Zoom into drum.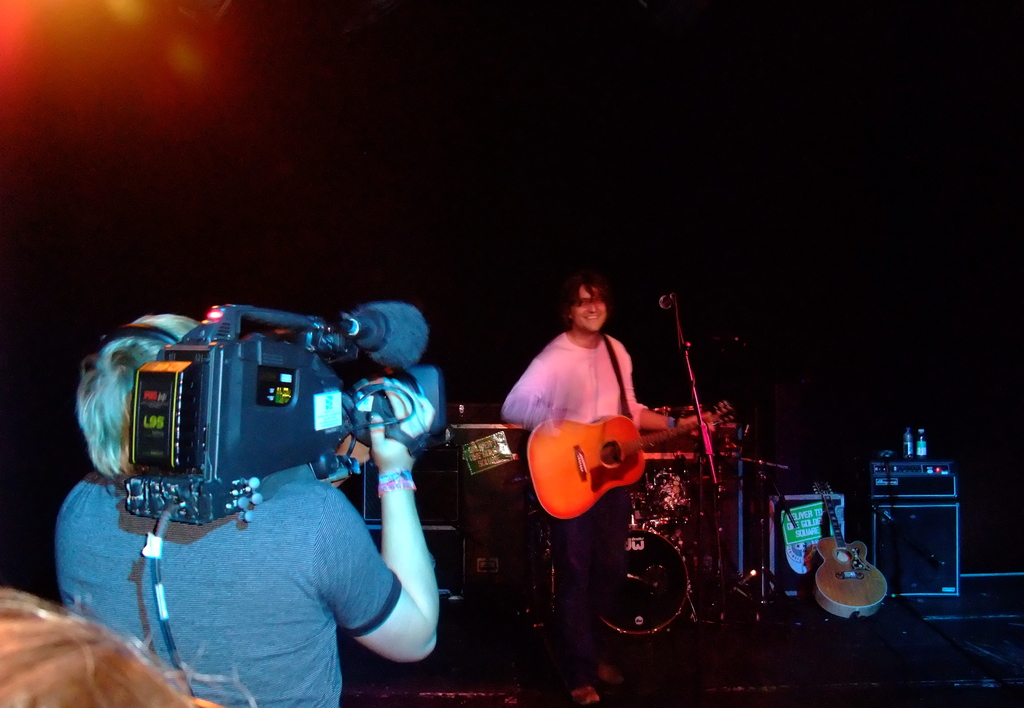
Zoom target: 596/527/691/640.
